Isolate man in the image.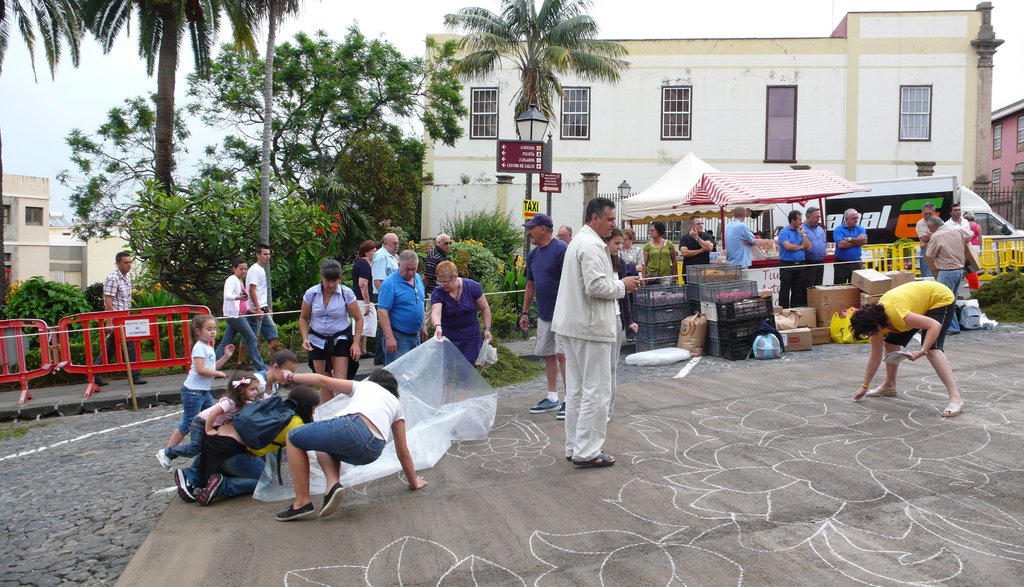
Isolated region: [236, 244, 278, 369].
